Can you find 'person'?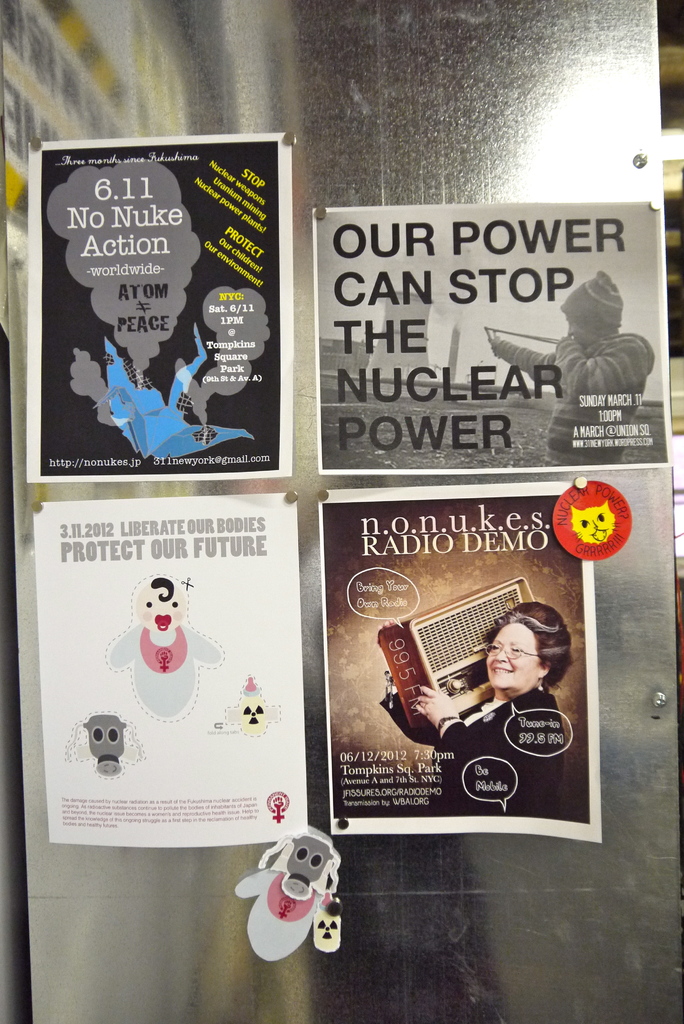
Yes, bounding box: region(480, 267, 654, 465).
